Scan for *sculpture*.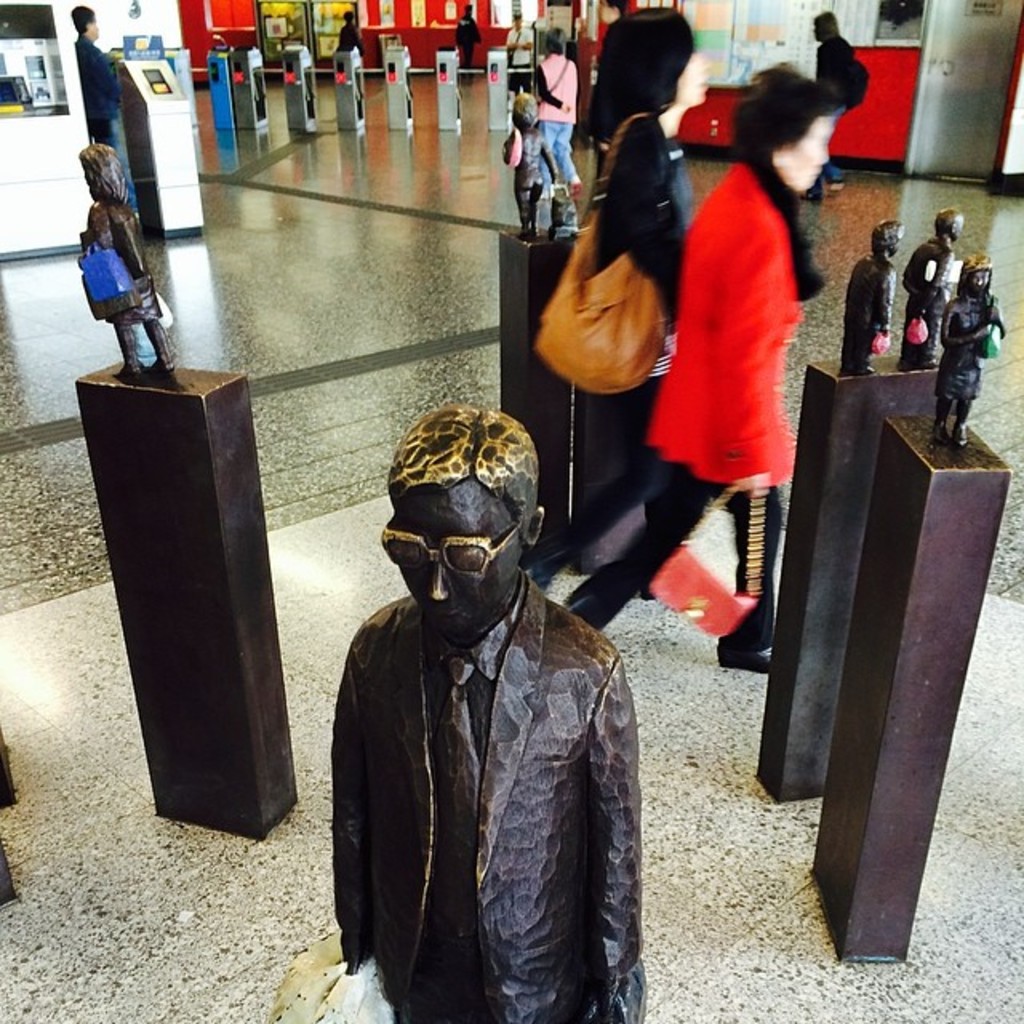
Scan result: Rect(83, 131, 178, 381).
